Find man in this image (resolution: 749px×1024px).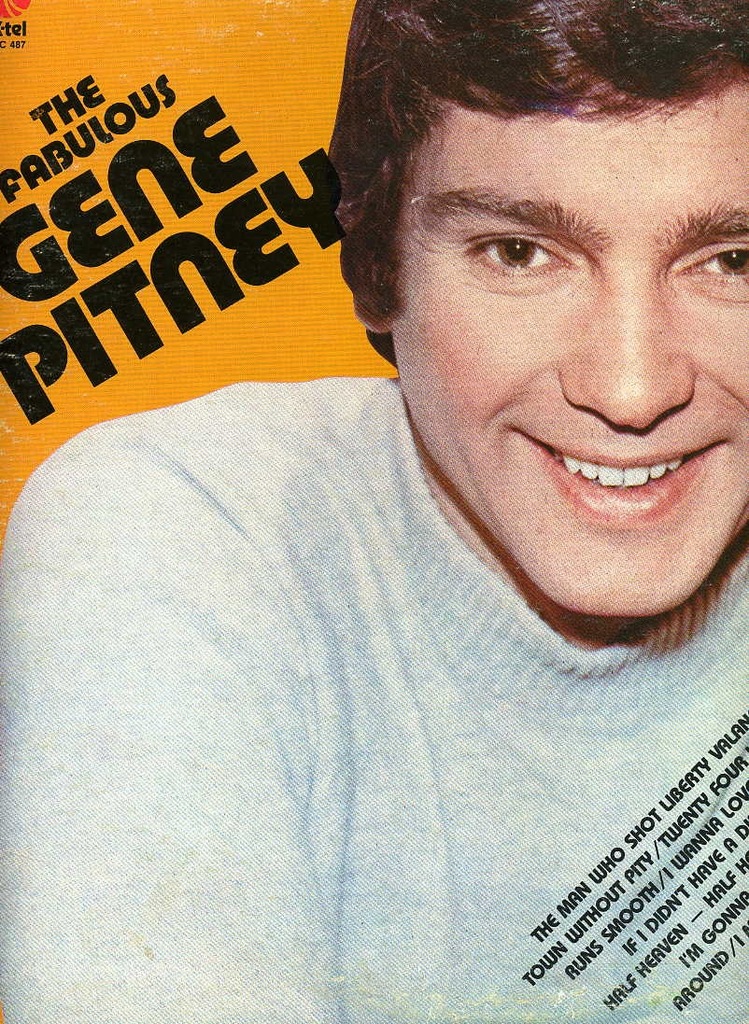
{"x1": 43, "y1": 5, "x2": 748, "y2": 927}.
